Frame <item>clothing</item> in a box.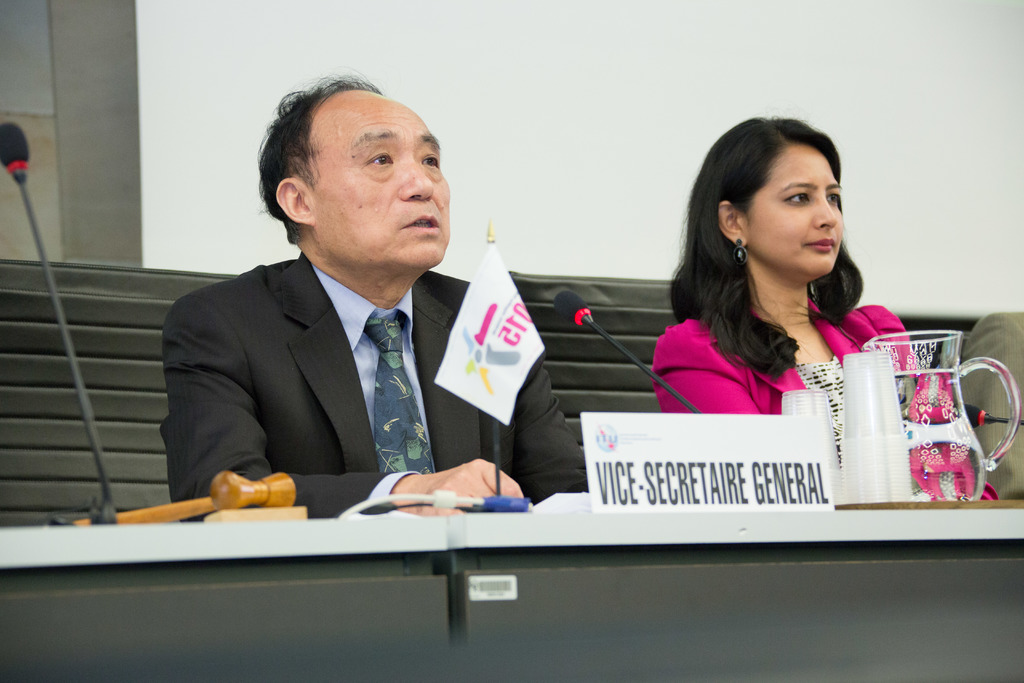
[x1=960, y1=309, x2=1023, y2=502].
